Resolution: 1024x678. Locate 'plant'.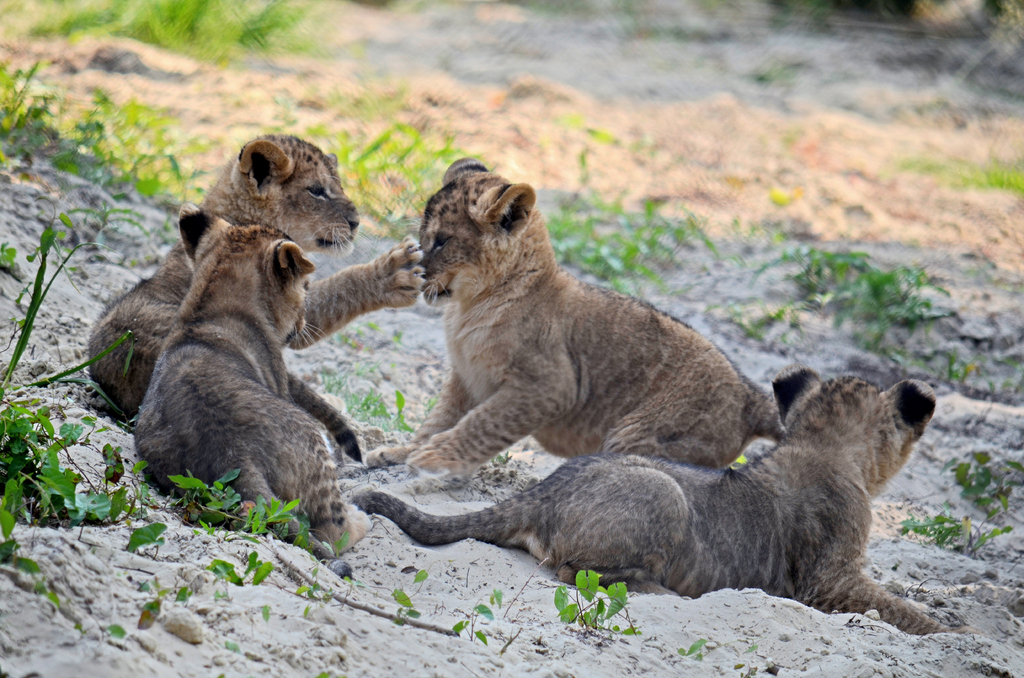
box=[315, 86, 493, 243].
